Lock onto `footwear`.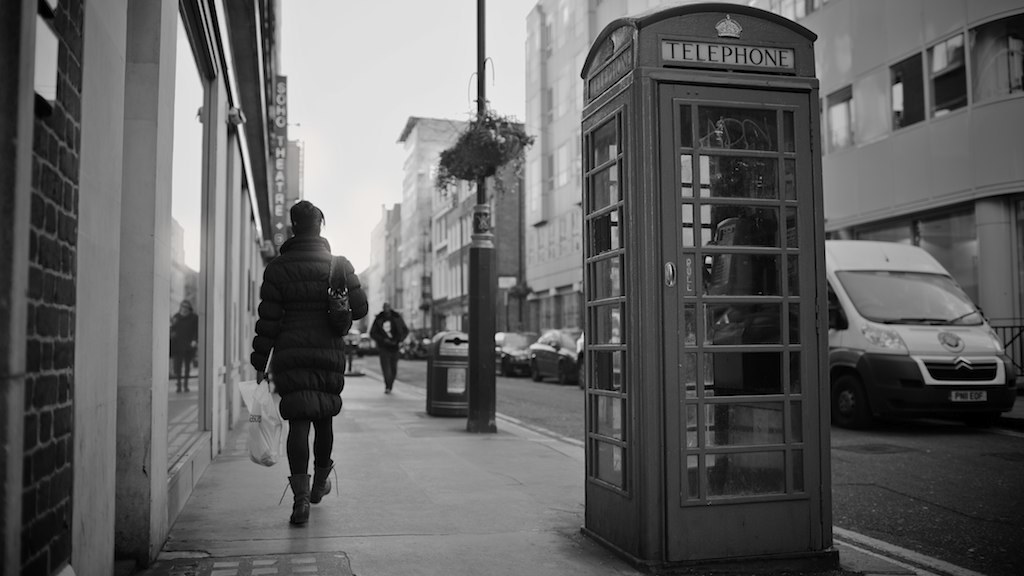
Locked: (x1=281, y1=474, x2=309, y2=522).
